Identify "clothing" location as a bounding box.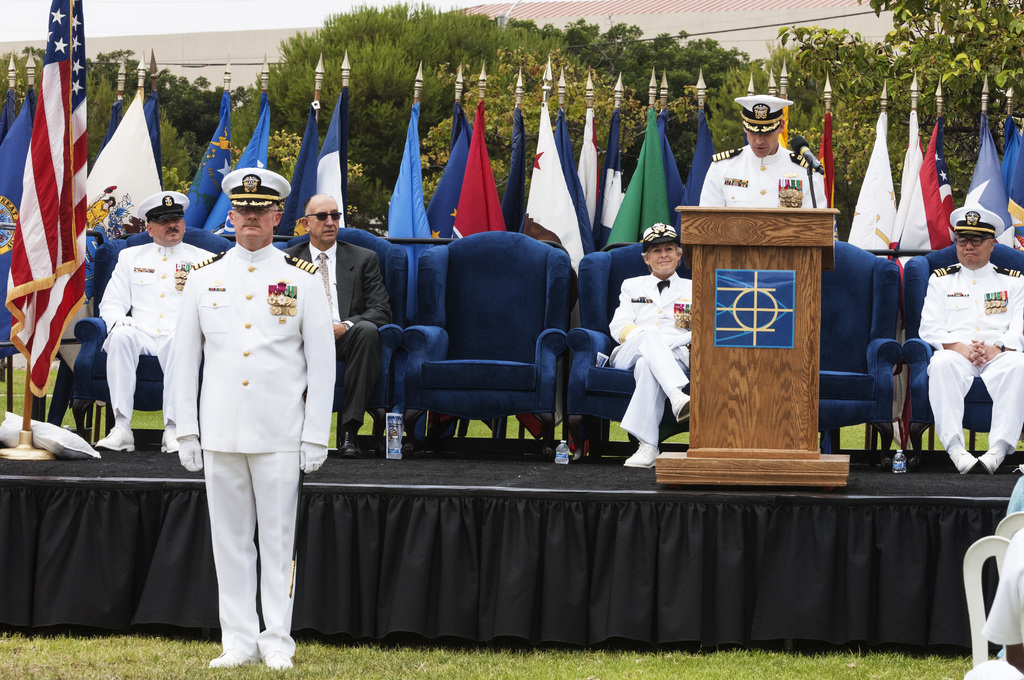
box(283, 230, 381, 437).
